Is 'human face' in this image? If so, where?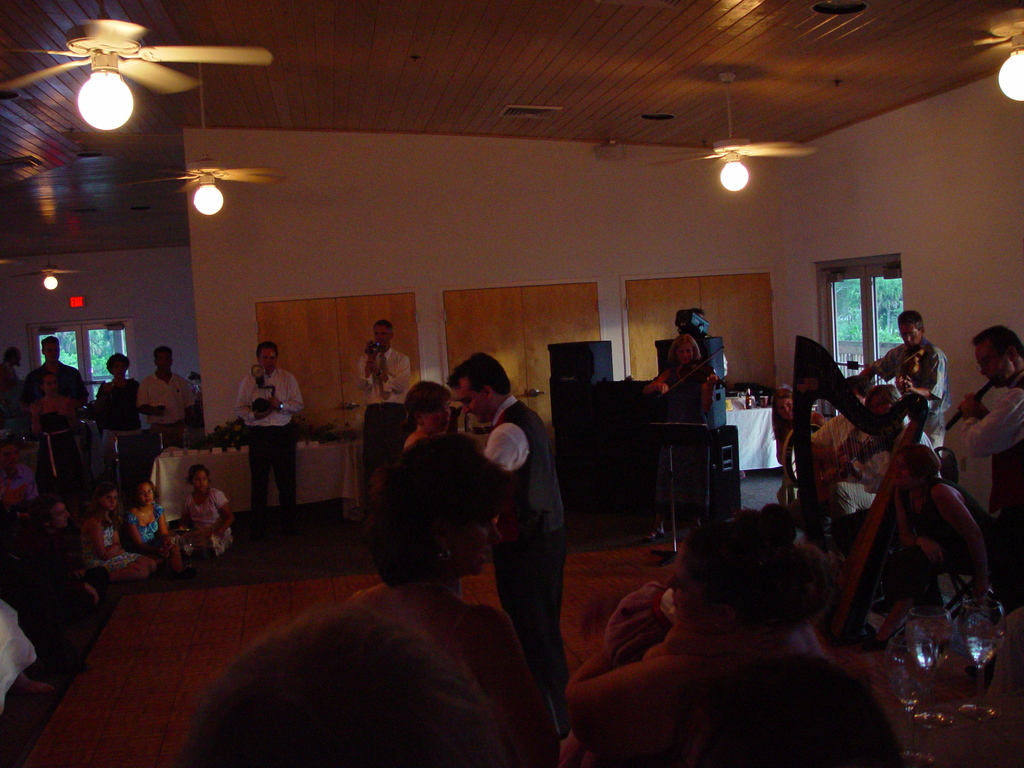
Yes, at 42/376/56/394.
